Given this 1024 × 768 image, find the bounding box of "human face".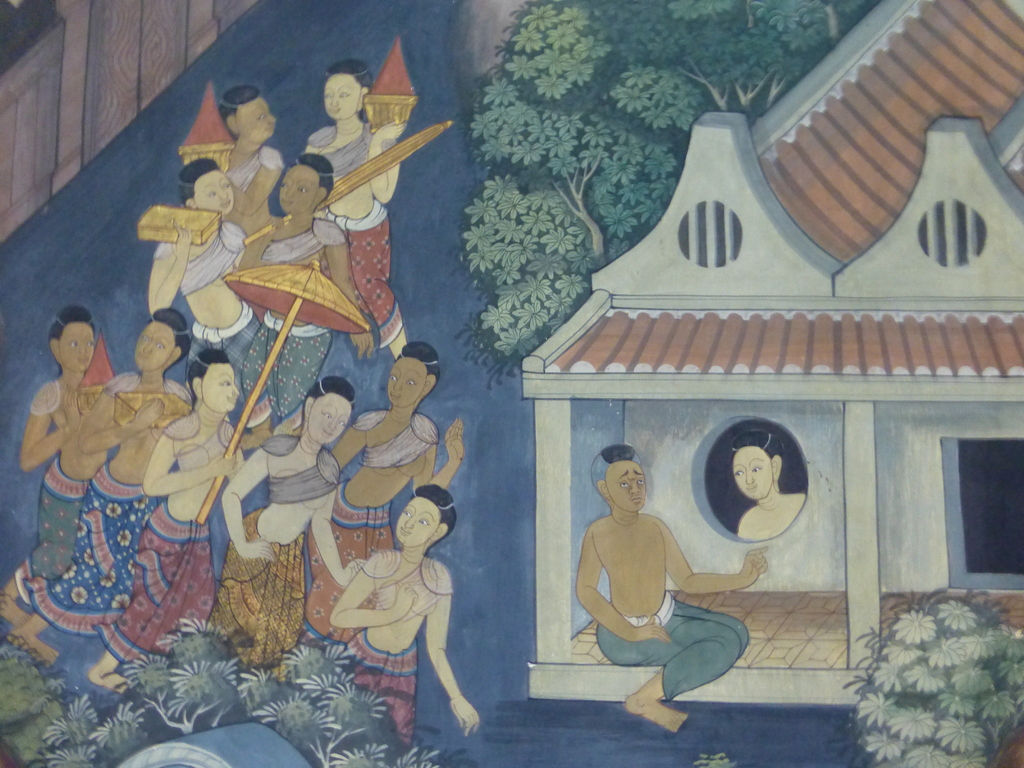
bbox=[191, 175, 235, 213].
